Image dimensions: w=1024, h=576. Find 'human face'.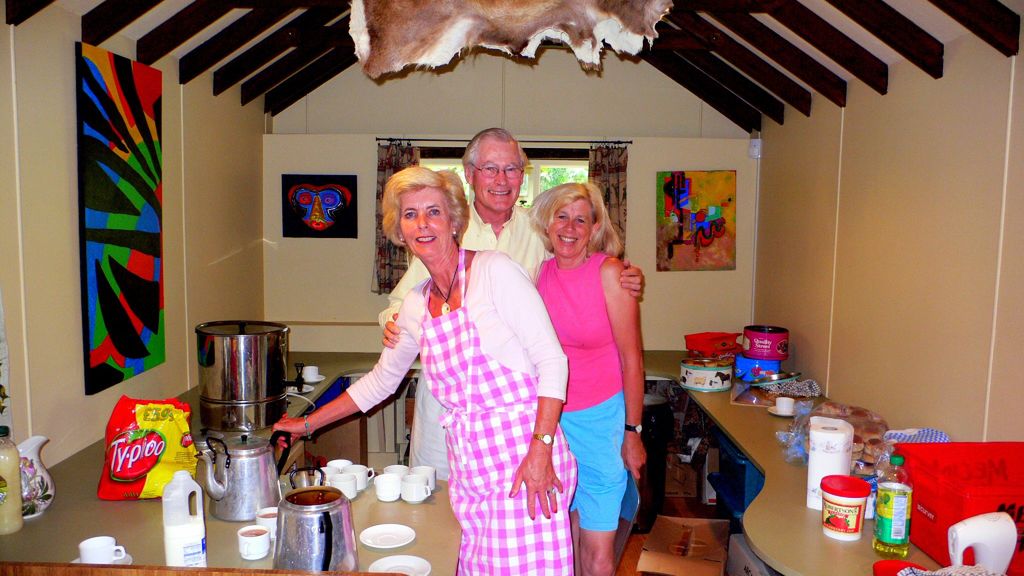
<bbox>473, 142, 520, 214</bbox>.
